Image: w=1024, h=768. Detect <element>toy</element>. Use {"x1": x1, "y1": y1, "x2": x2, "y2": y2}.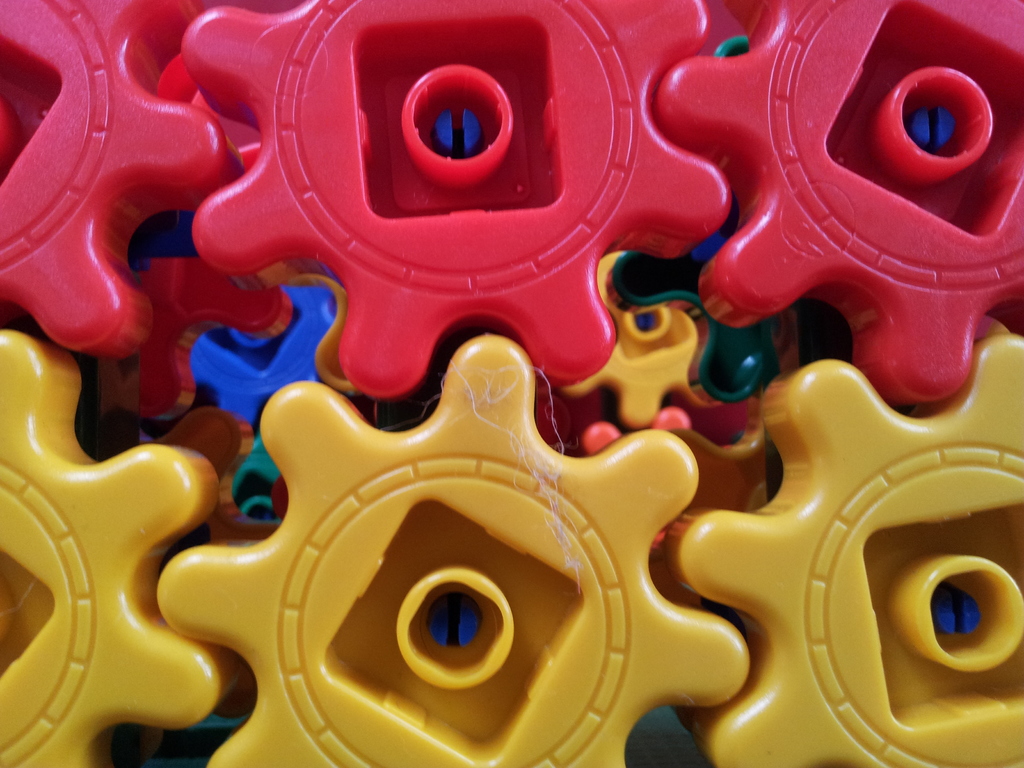
{"x1": 652, "y1": 0, "x2": 1023, "y2": 402}.
